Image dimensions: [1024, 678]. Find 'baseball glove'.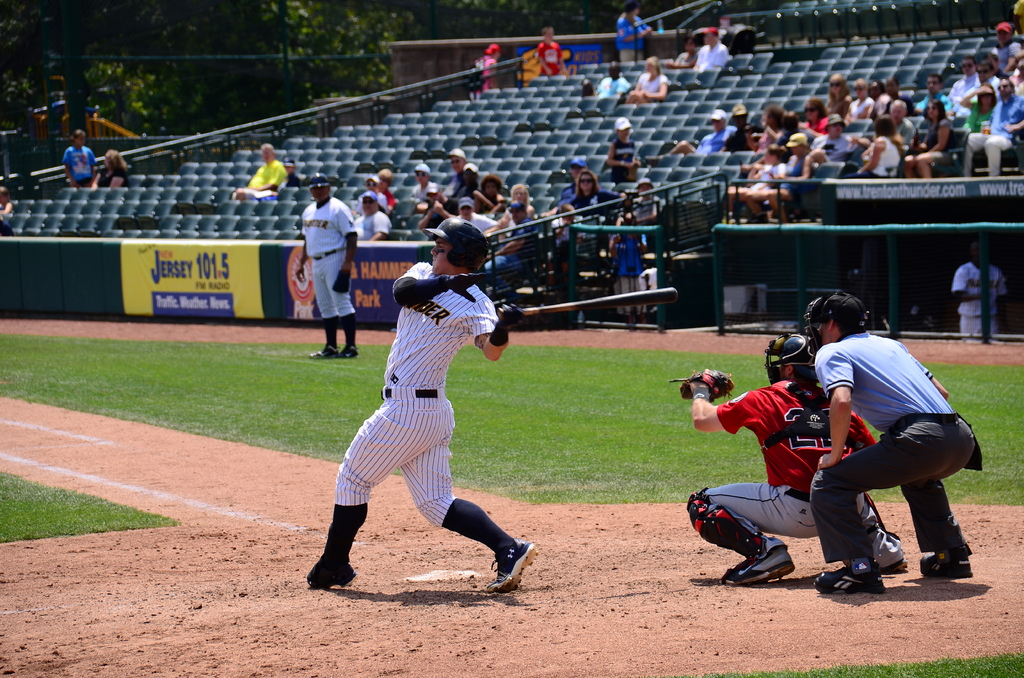
x1=669 y1=366 x2=739 y2=403.
